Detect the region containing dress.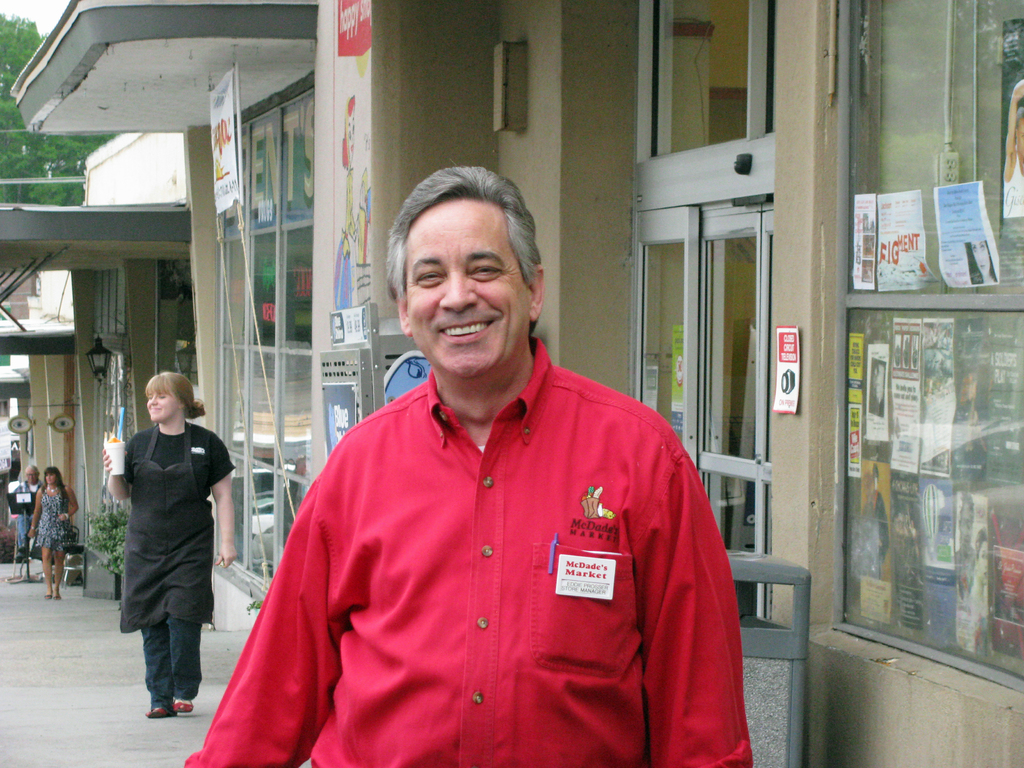
[left=35, top=490, right=71, bottom=549].
